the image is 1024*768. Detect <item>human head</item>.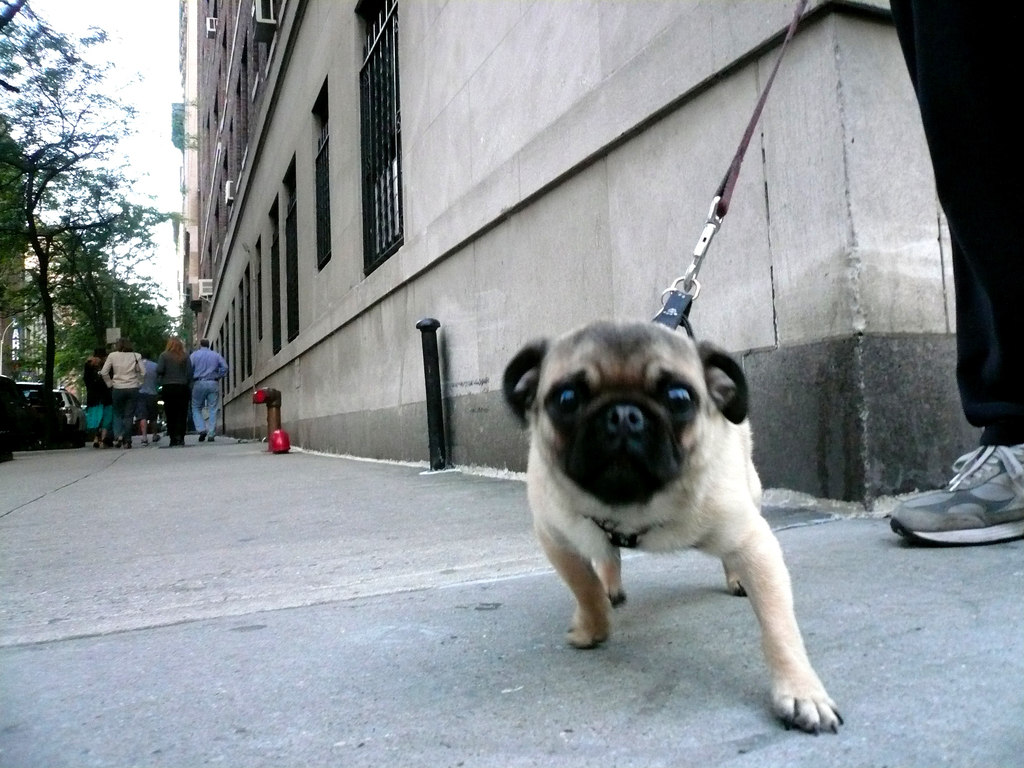
Detection: [199, 336, 214, 349].
